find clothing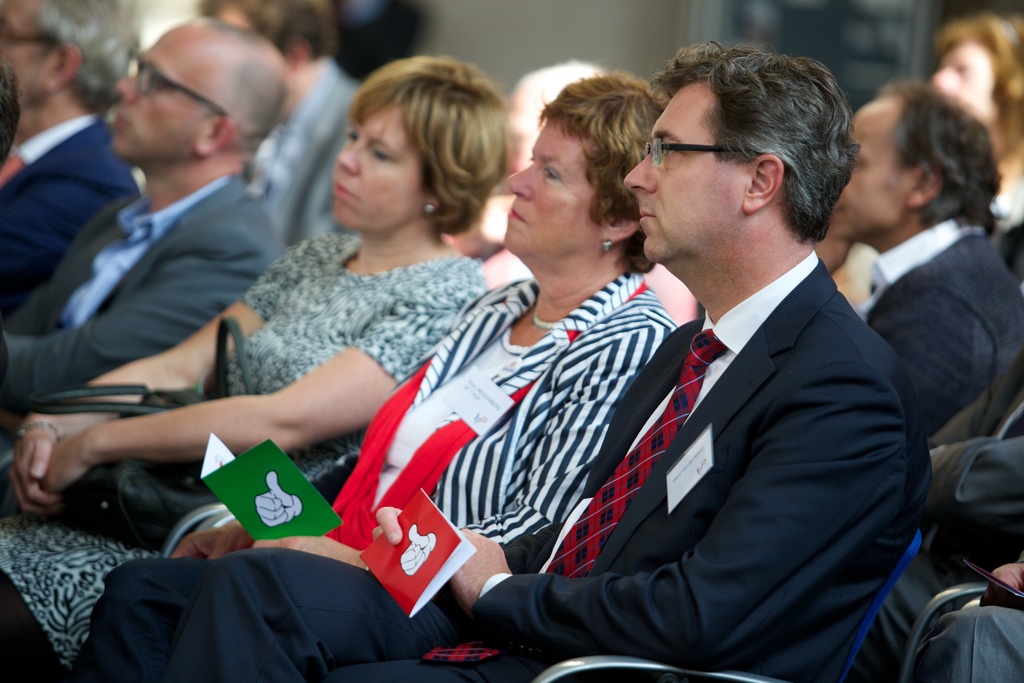
[0,229,487,680]
